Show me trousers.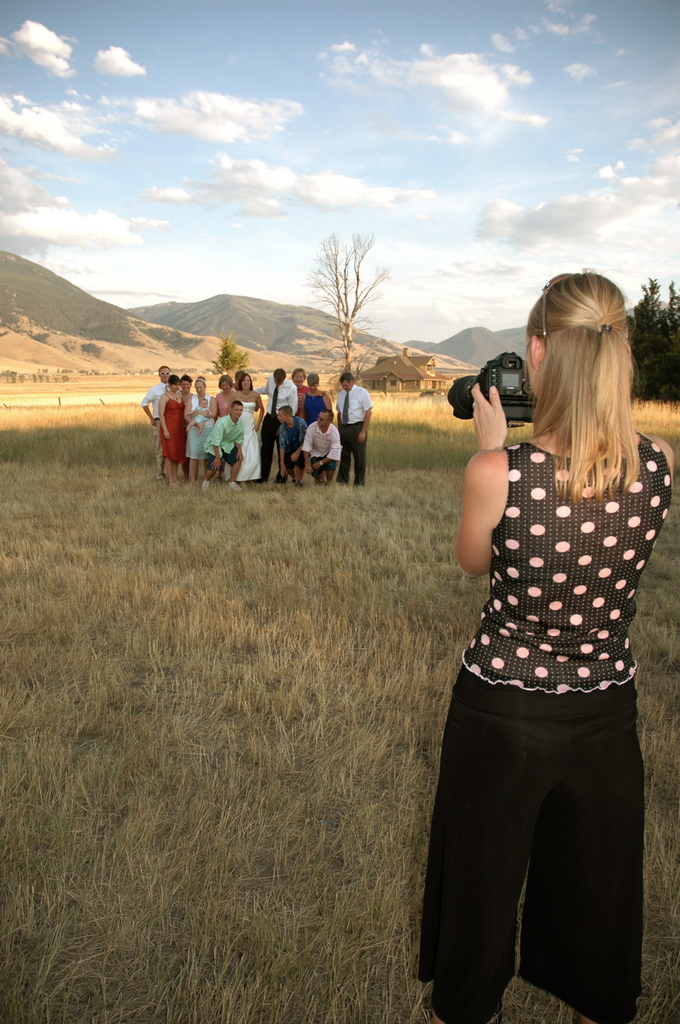
trousers is here: 450,628,643,999.
